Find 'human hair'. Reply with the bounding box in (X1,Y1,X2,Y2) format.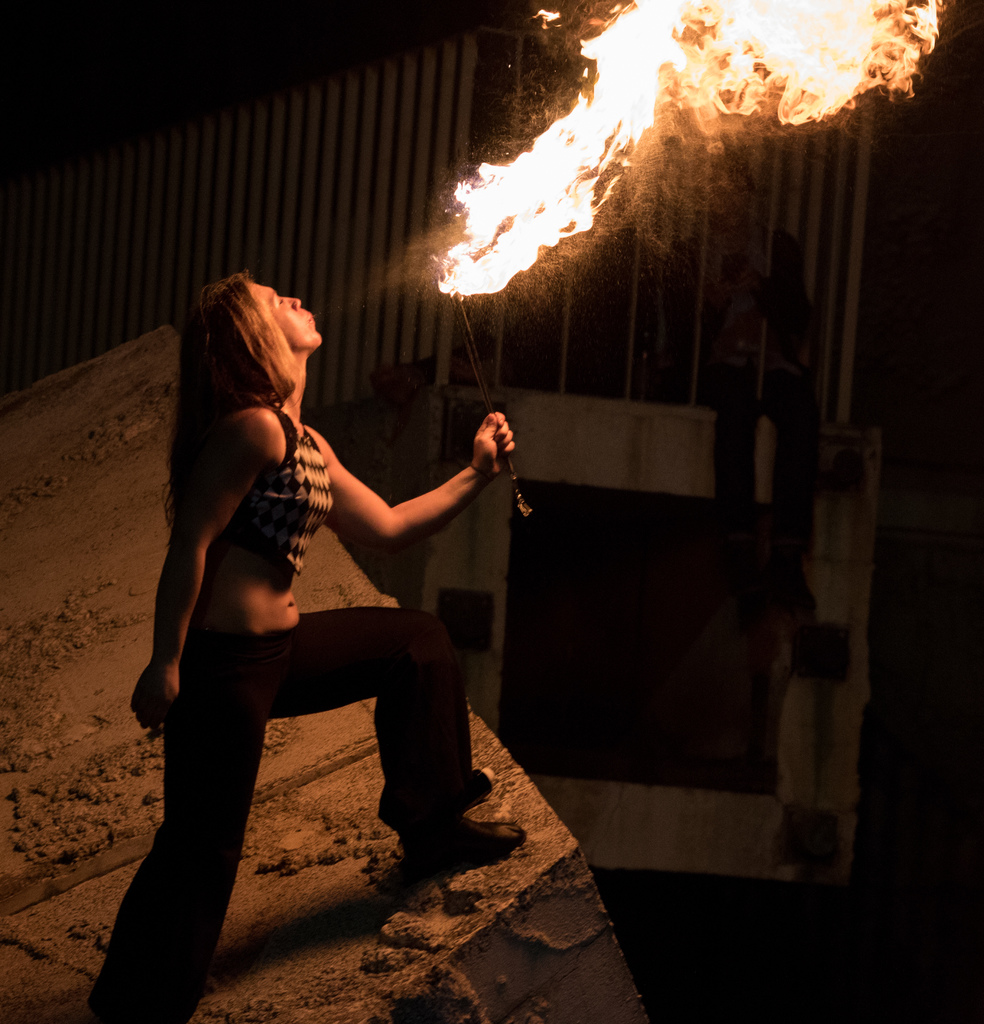
(151,276,297,522).
